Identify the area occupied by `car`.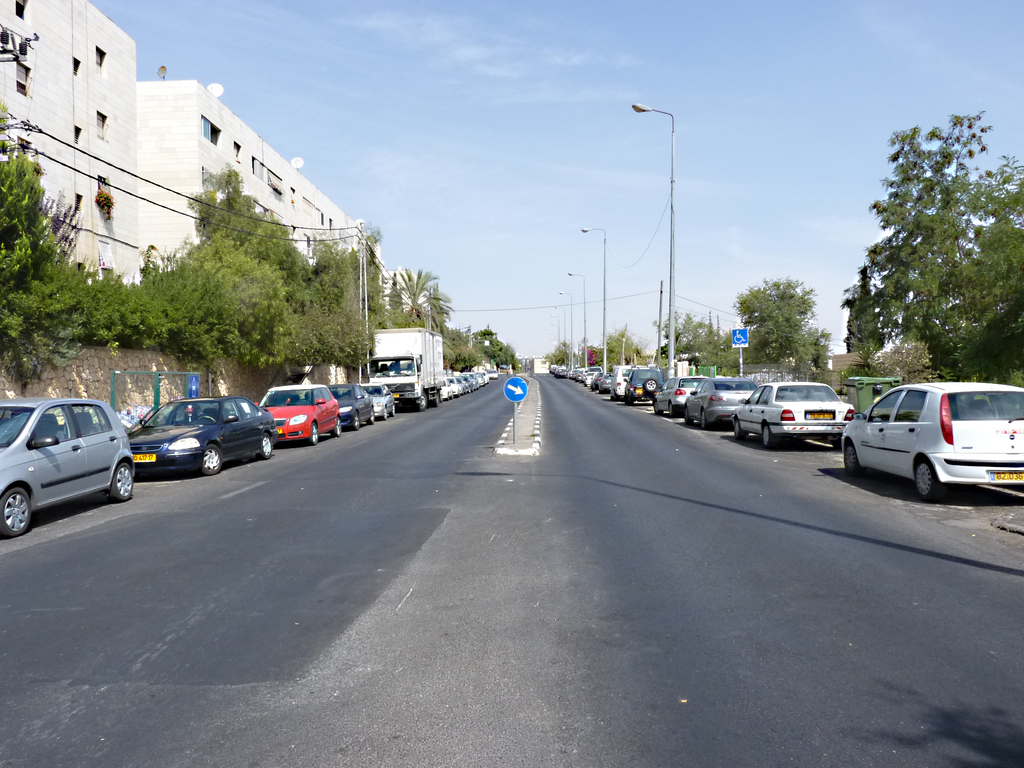
Area: select_region(255, 387, 342, 445).
